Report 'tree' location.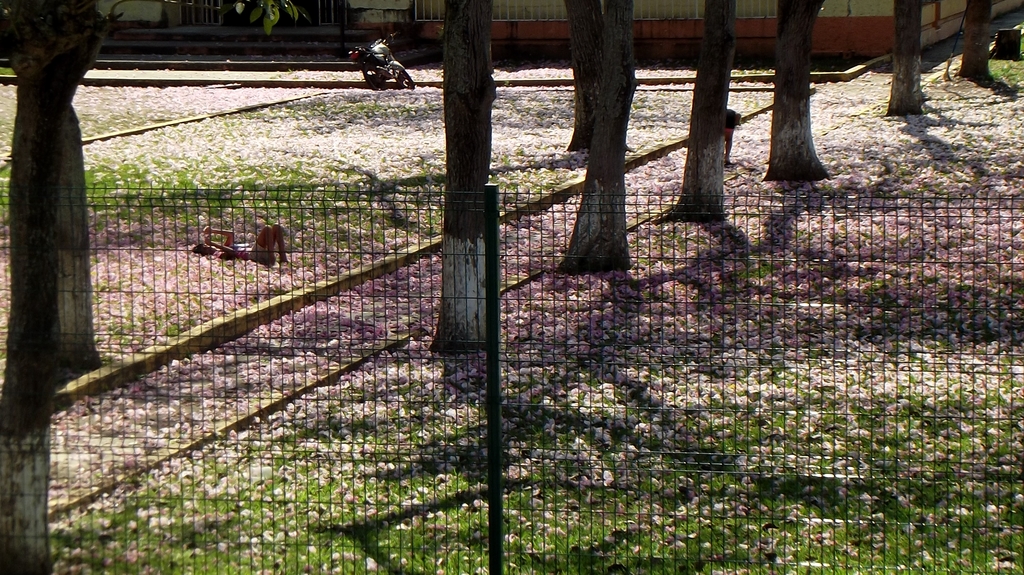
Report: left=428, top=0, right=504, bottom=357.
